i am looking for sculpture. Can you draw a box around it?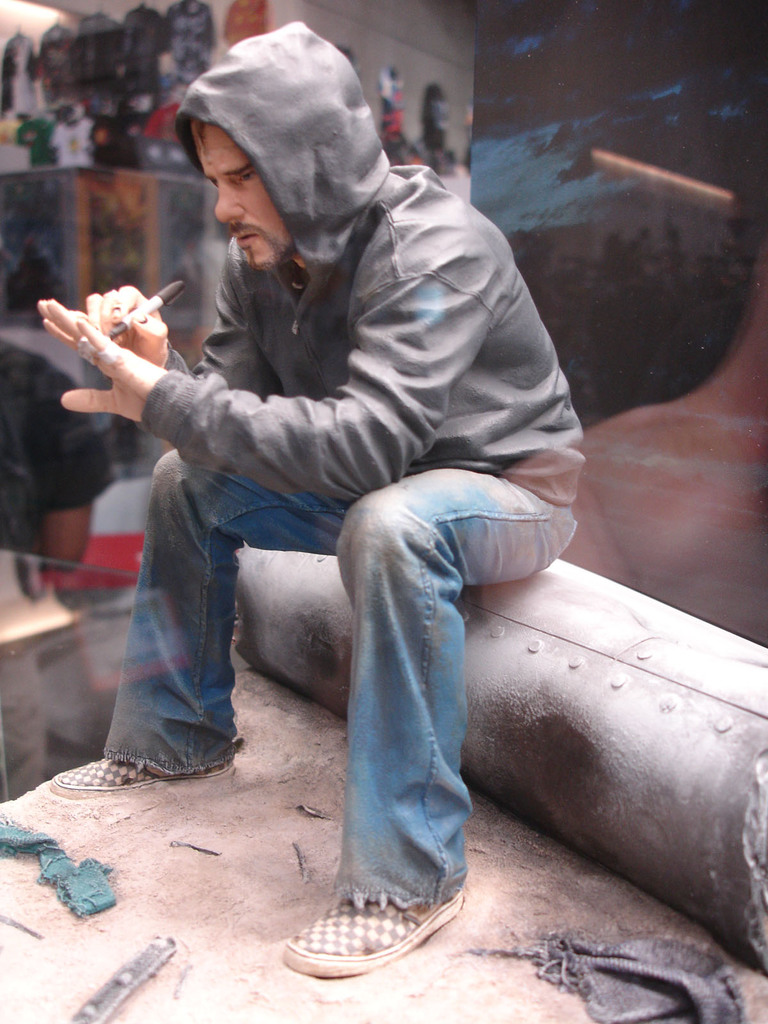
Sure, the bounding box is (left=56, top=14, right=590, bottom=979).
